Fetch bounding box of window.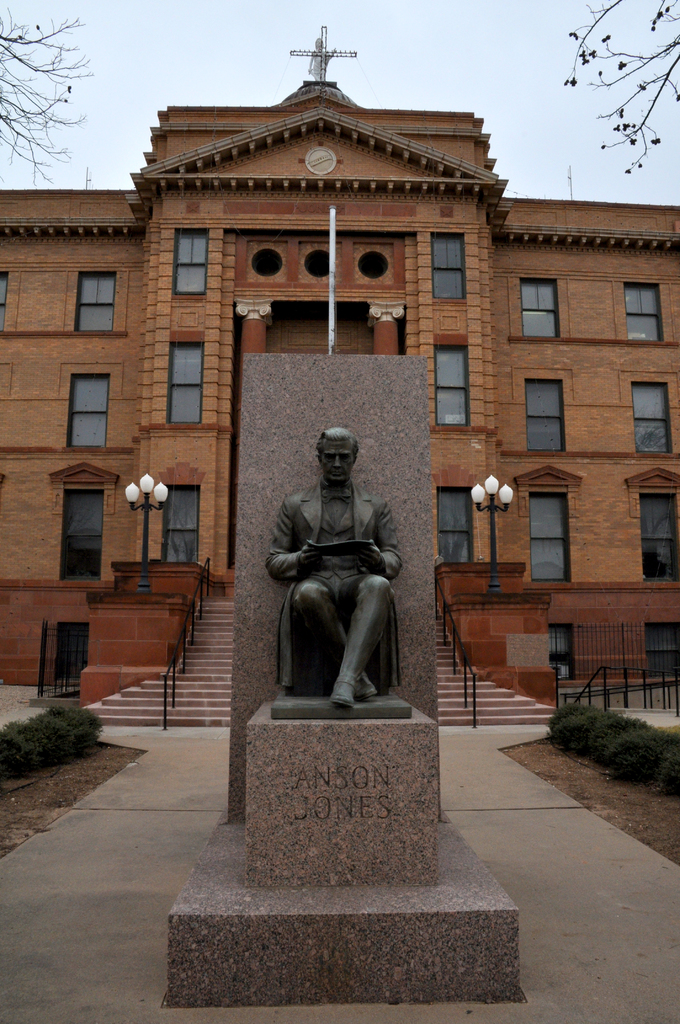
Bbox: [624,281,665,340].
